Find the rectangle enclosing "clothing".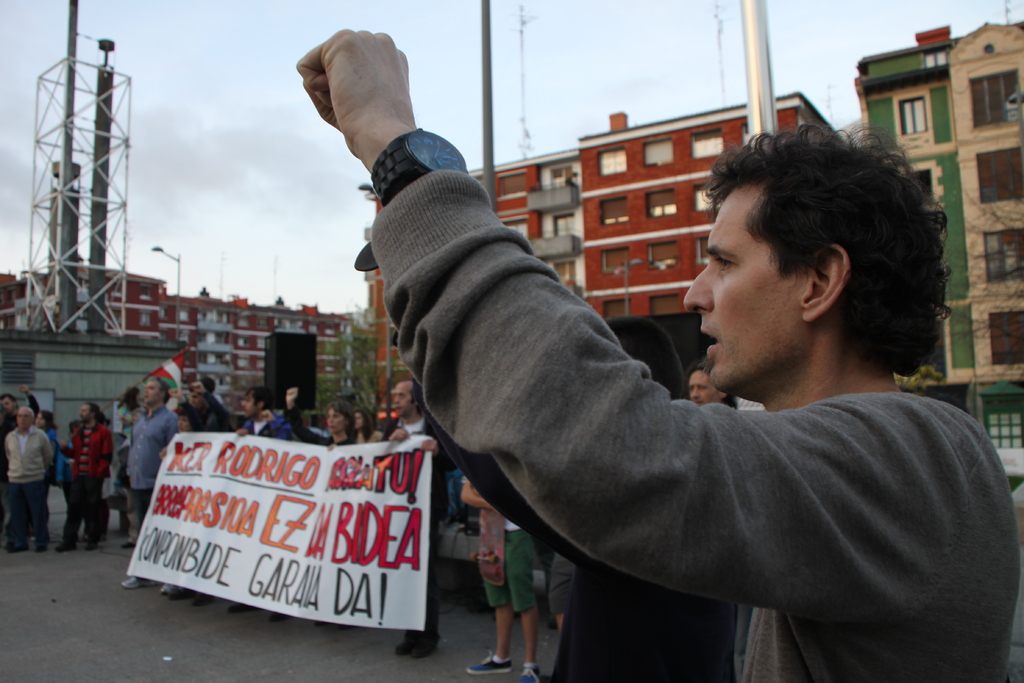
rect(69, 420, 115, 477).
